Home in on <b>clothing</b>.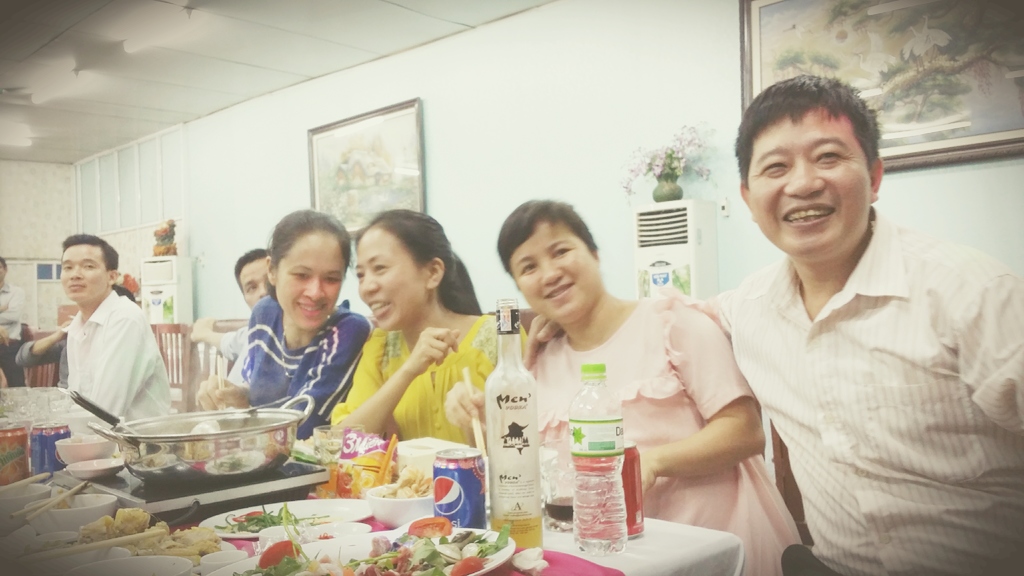
Homed in at l=328, t=313, r=523, b=449.
